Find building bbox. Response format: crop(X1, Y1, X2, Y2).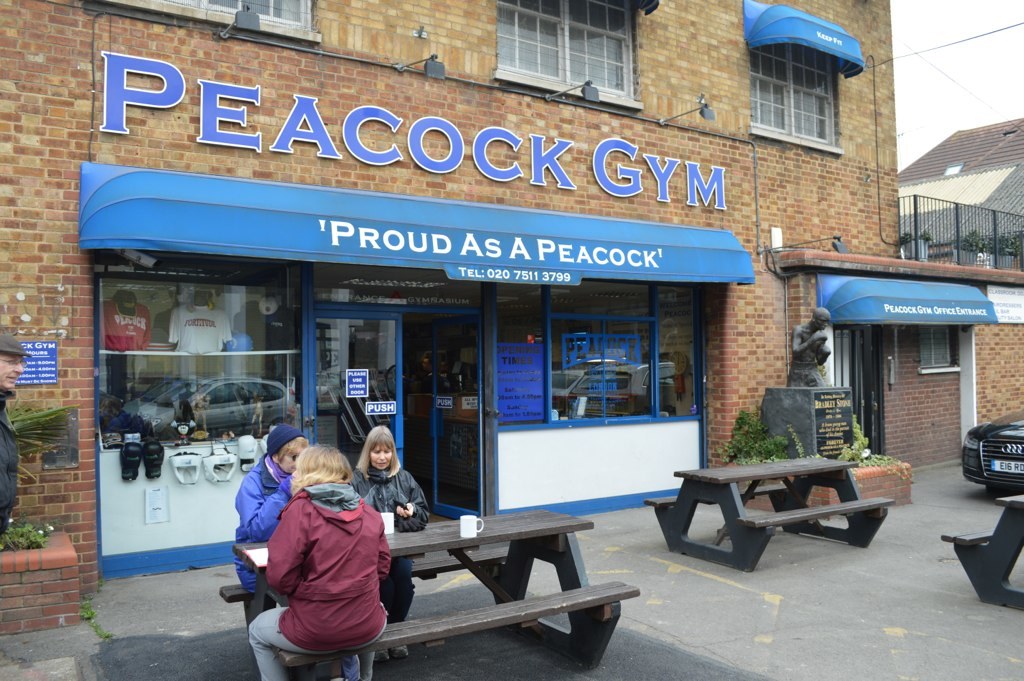
crop(0, 0, 911, 617).
